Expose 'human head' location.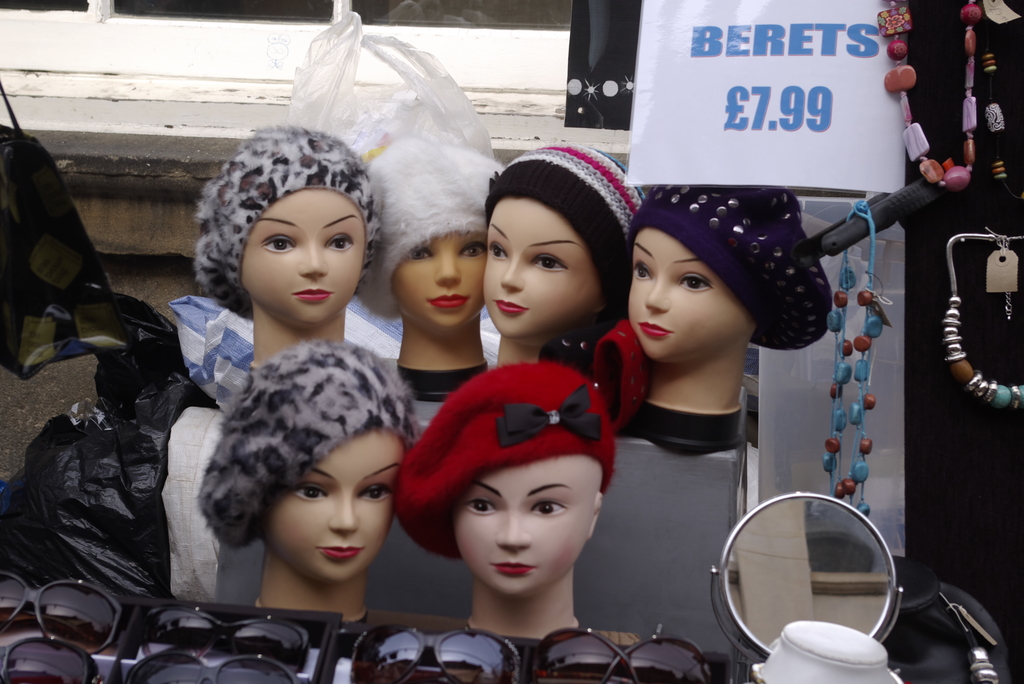
Exposed at detection(216, 145, 367, 322).
